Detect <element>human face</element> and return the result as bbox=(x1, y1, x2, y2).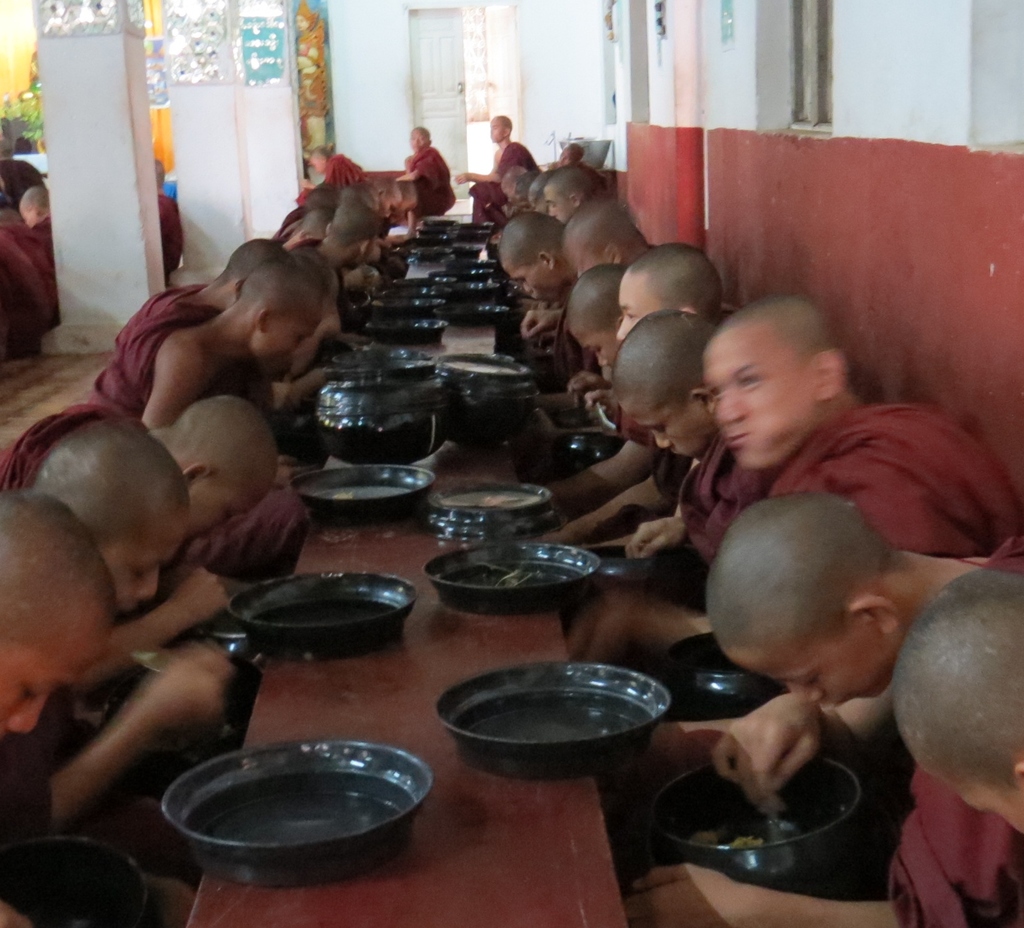
bbox=(193, 469, 265, 532).
